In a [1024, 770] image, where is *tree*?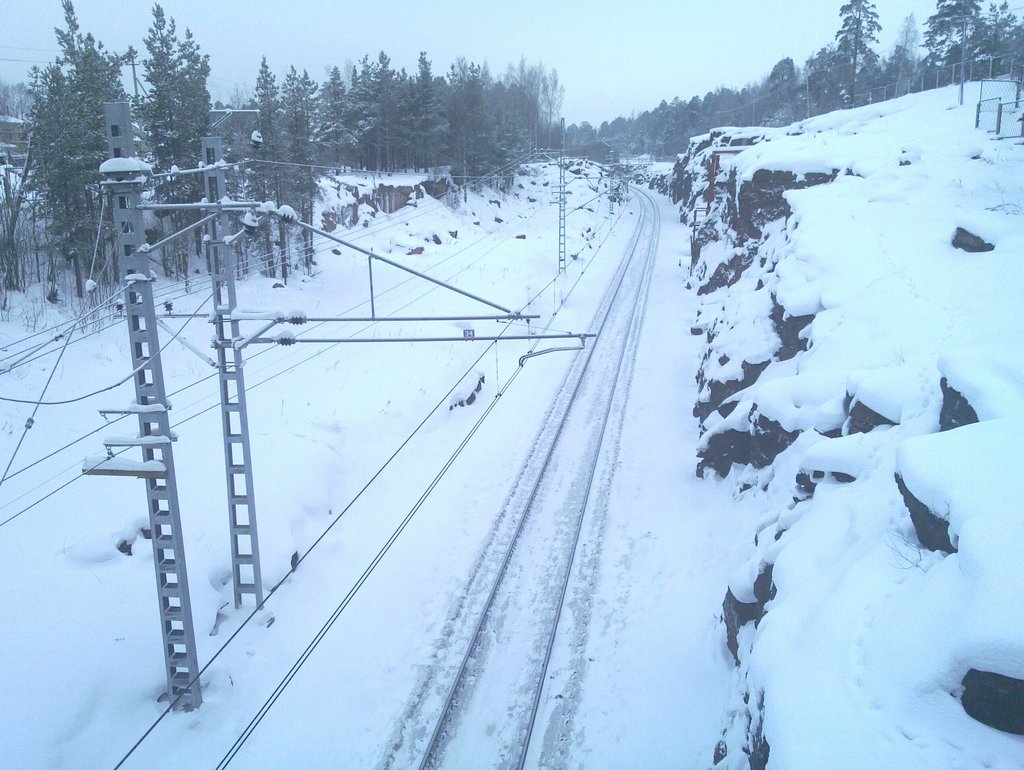
920 0 1012 85.
